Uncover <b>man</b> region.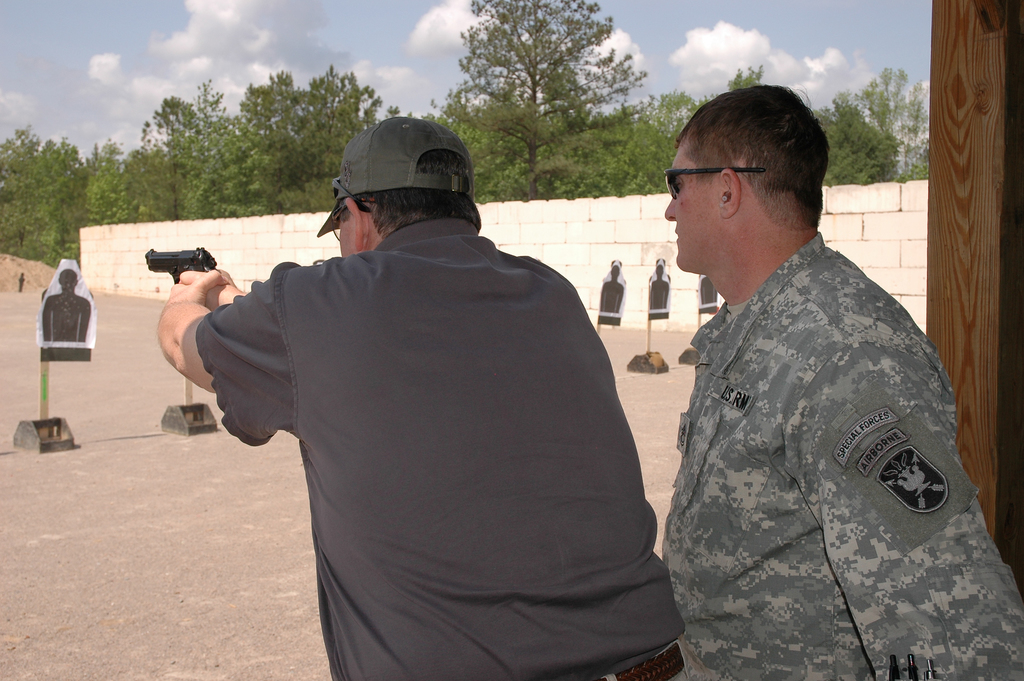
Uncovered: detection(34, 275, 93, 347).
